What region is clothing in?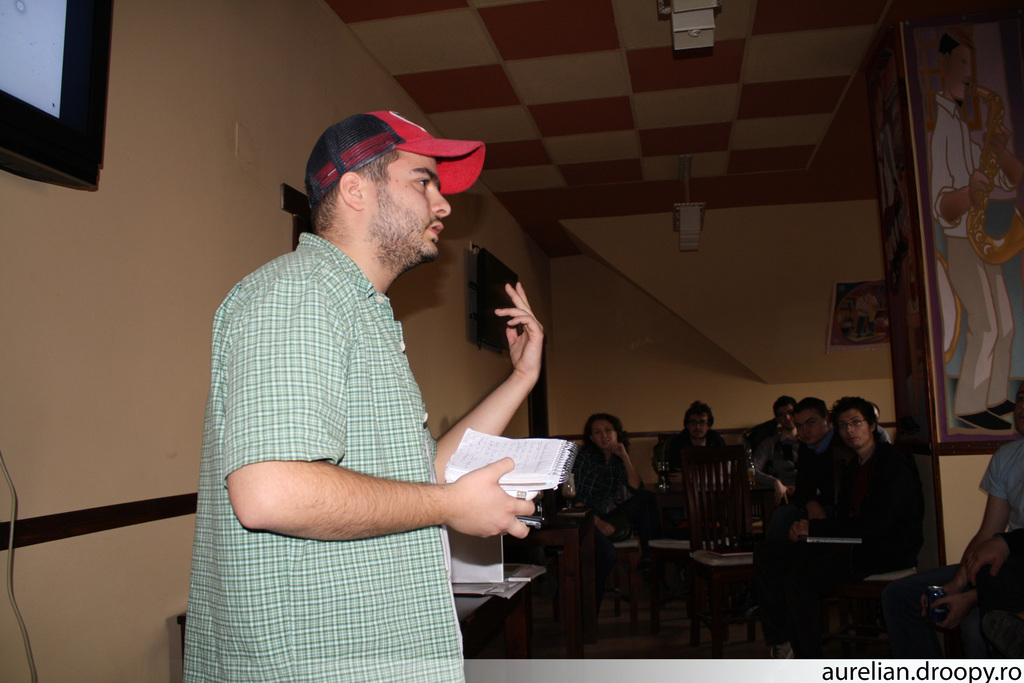
left=799, top=440, right=900, bottom=531.
